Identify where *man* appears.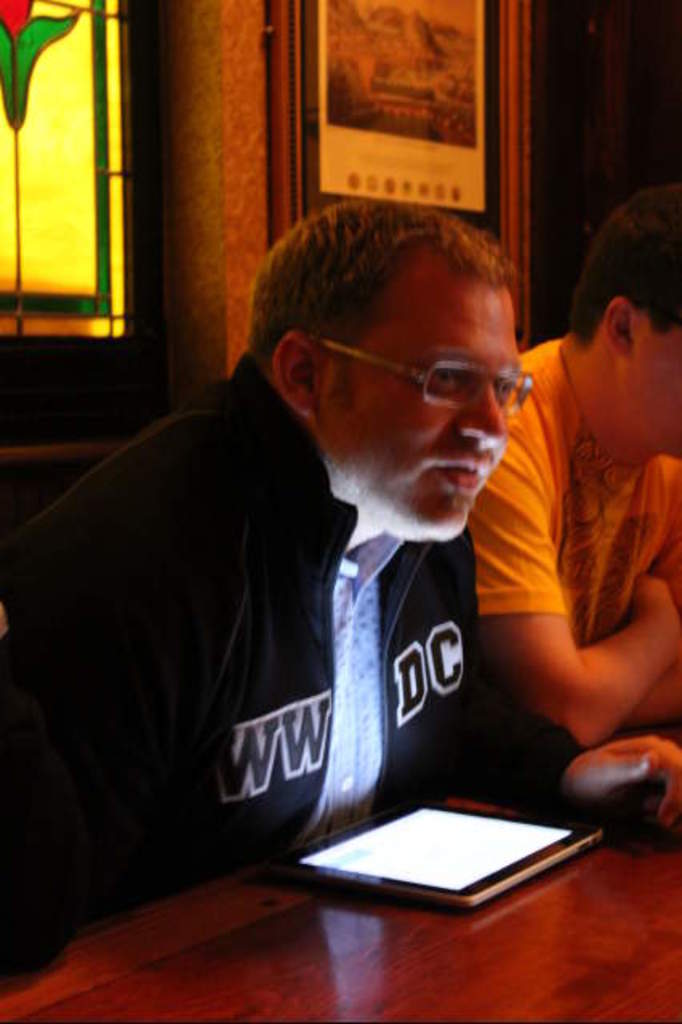
Appears at {"x1": 0, "y1": 197, "x2": 680, "y2": 938}.
